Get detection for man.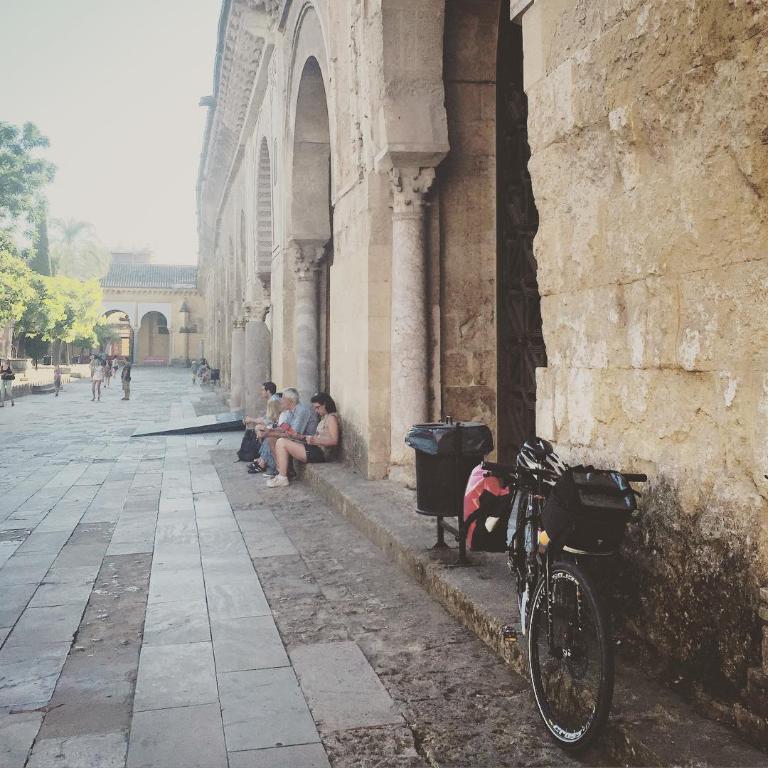
Detection: 242, 382, 279, 434.
